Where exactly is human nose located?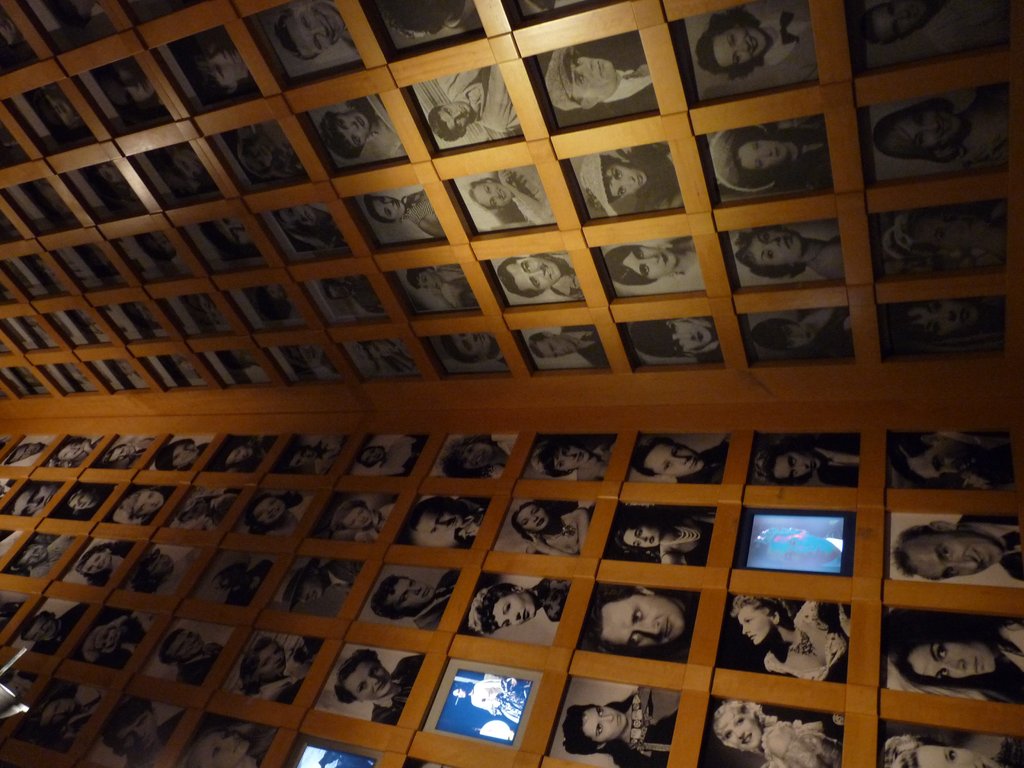
Its bounding box is <bbox>677, 332, 691, 336</bbox>.
